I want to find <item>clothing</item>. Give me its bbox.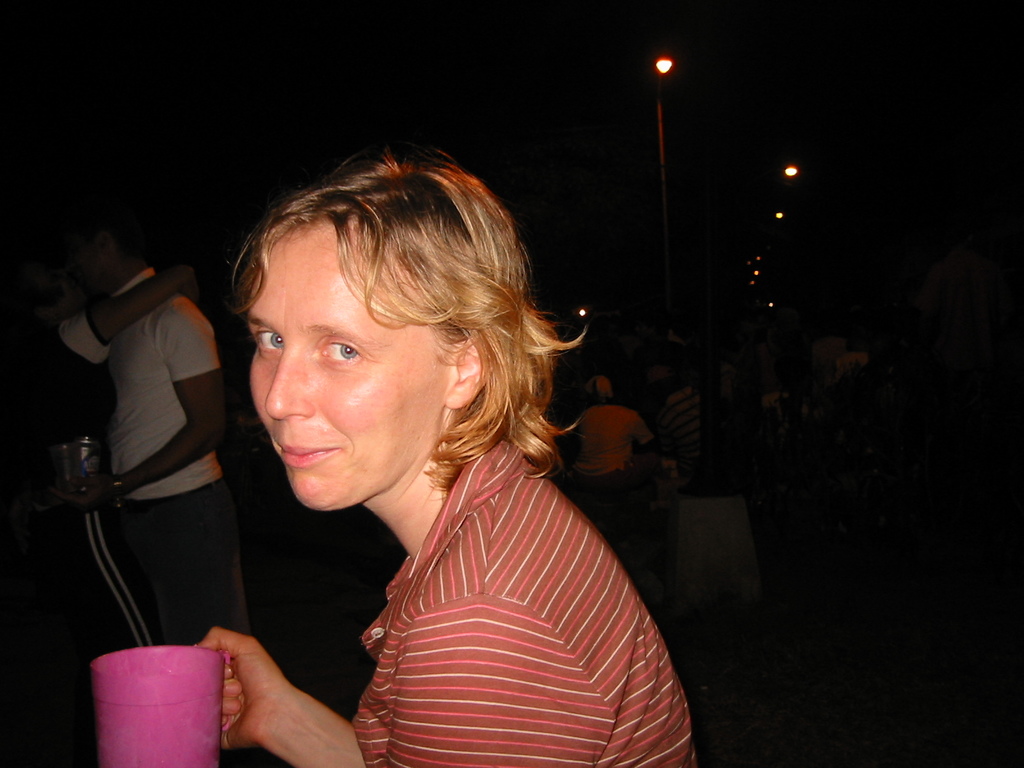
(578, 406, 651, 543).
